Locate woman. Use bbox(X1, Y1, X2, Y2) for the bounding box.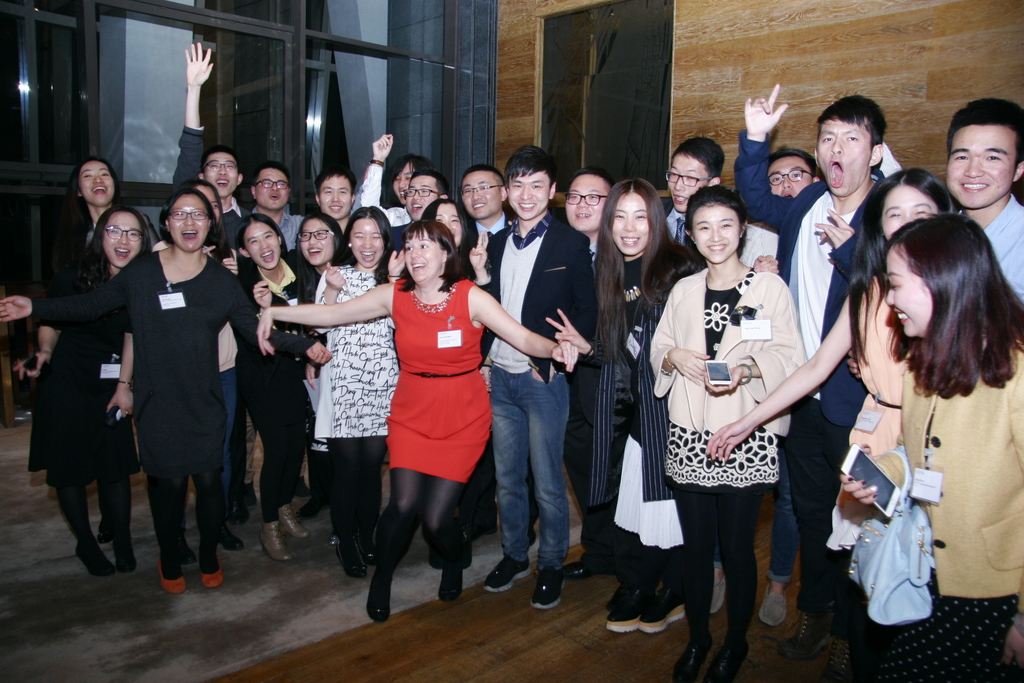
bbox(646, 183, 808, 682).
